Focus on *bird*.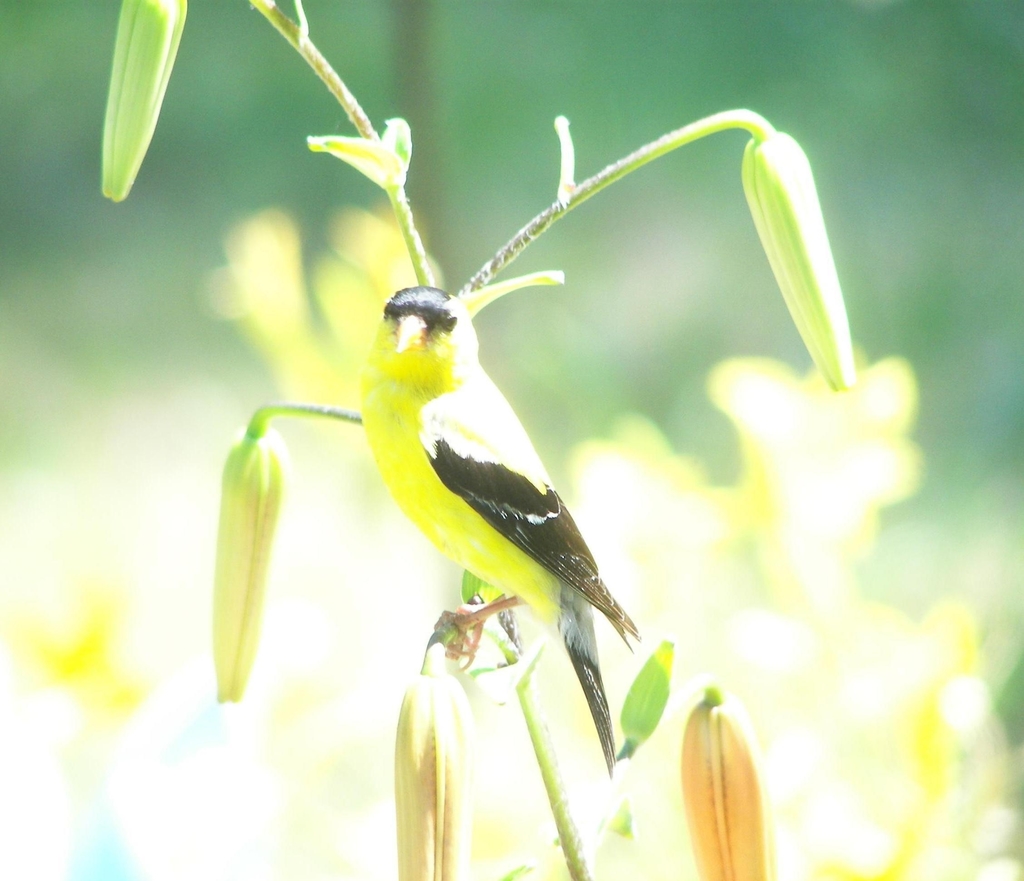
Focused at BBox(311, 225, 656, 730).
